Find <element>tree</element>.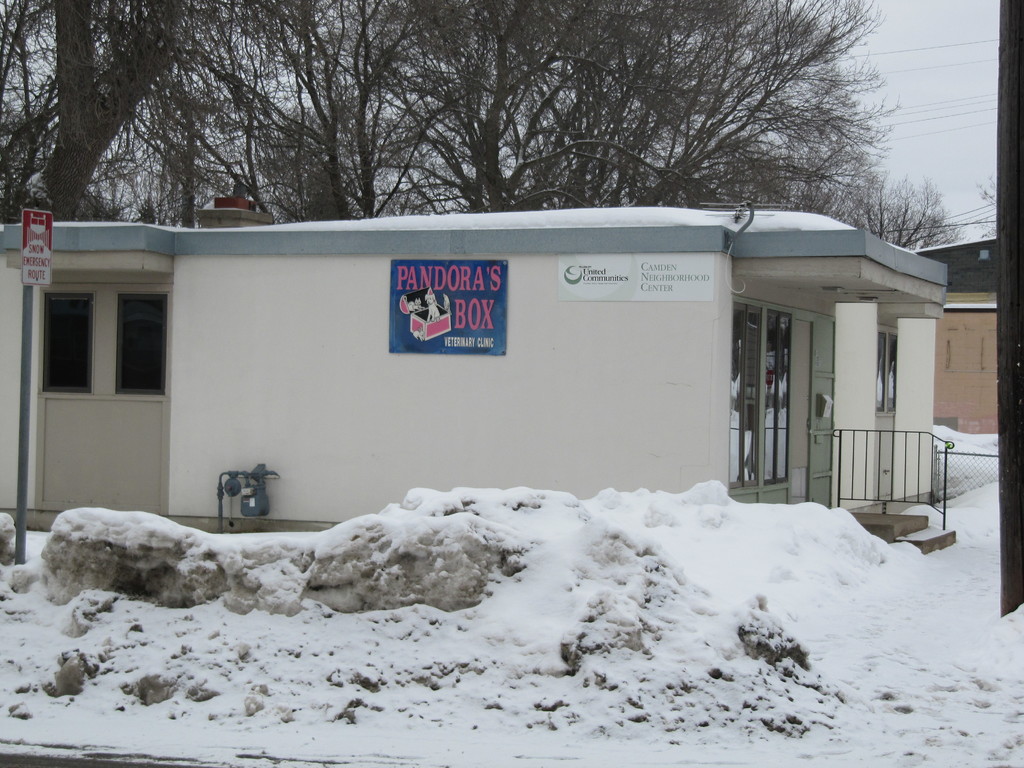
BBox(847, 168, 969, 407).
